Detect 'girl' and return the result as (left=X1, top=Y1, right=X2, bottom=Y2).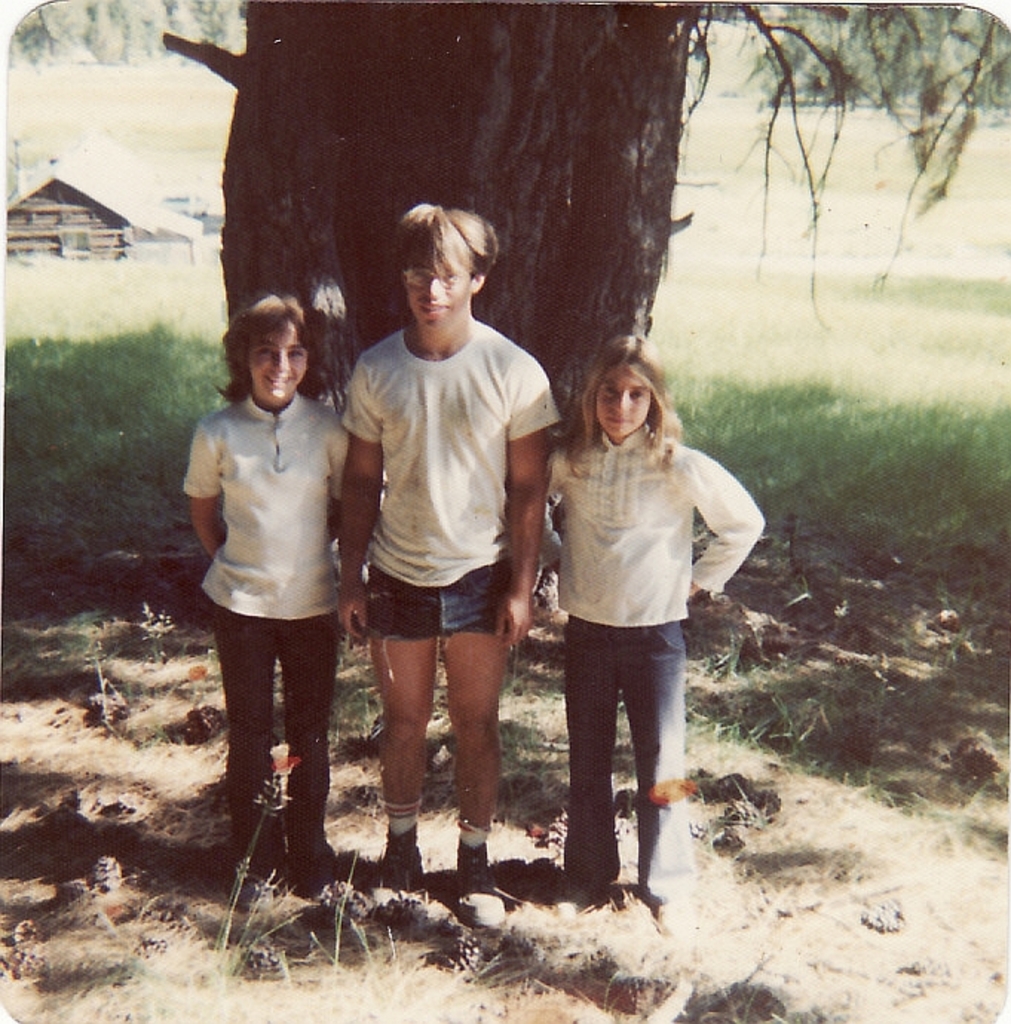
(left=540, top=328, right=768, bottom=938).
